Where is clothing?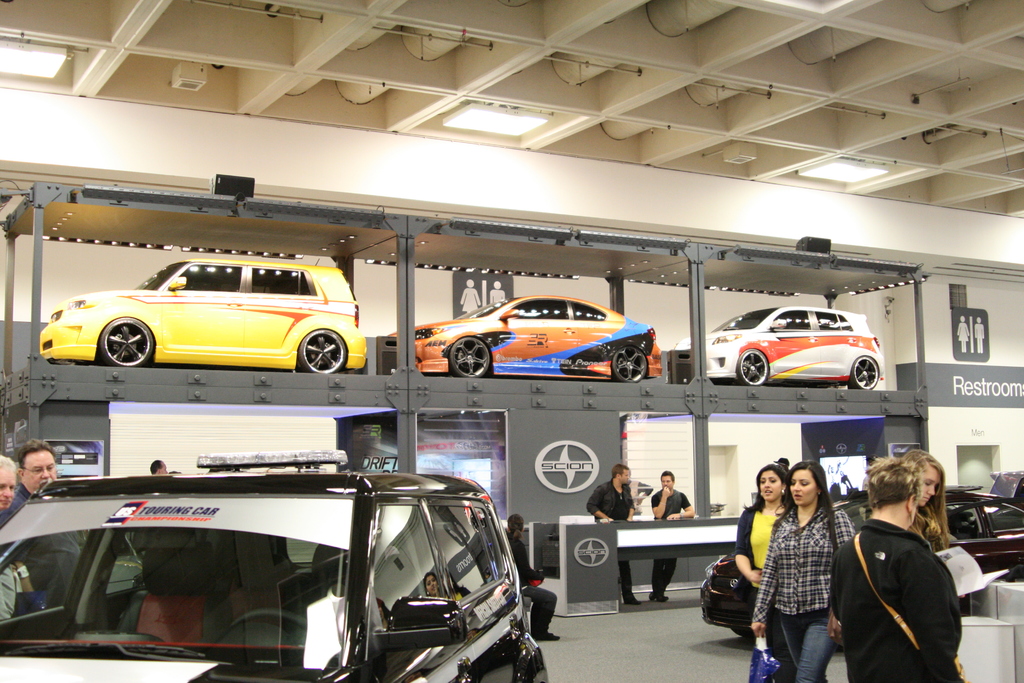
[755, 468, 862, 667].
